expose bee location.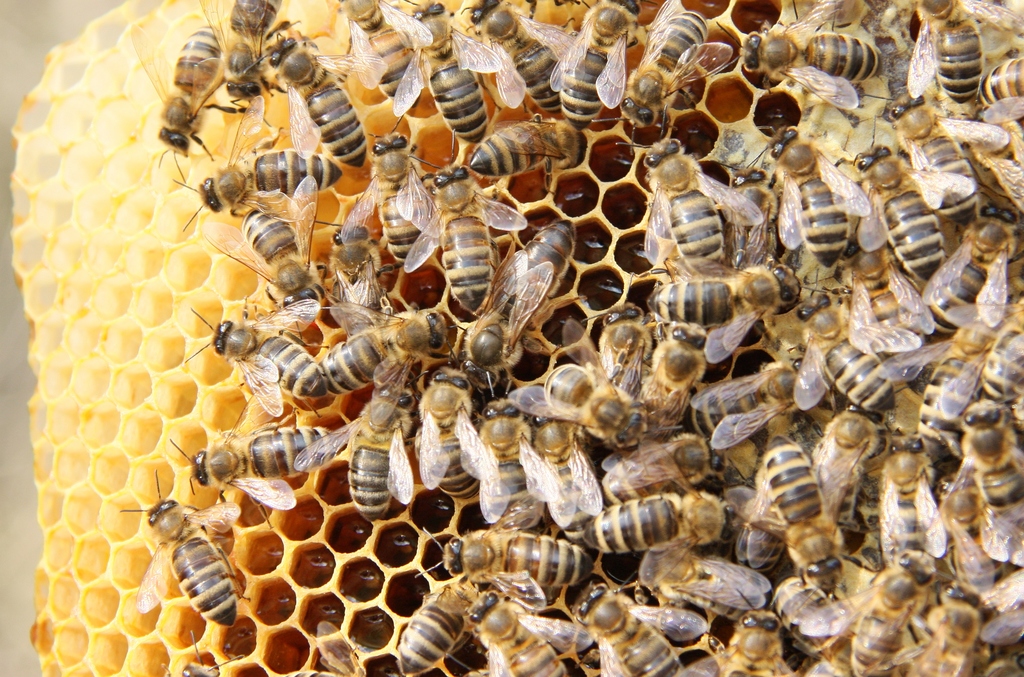
Exposed at pyautogui.locateOnScreen(457, 108, 586, 189).
